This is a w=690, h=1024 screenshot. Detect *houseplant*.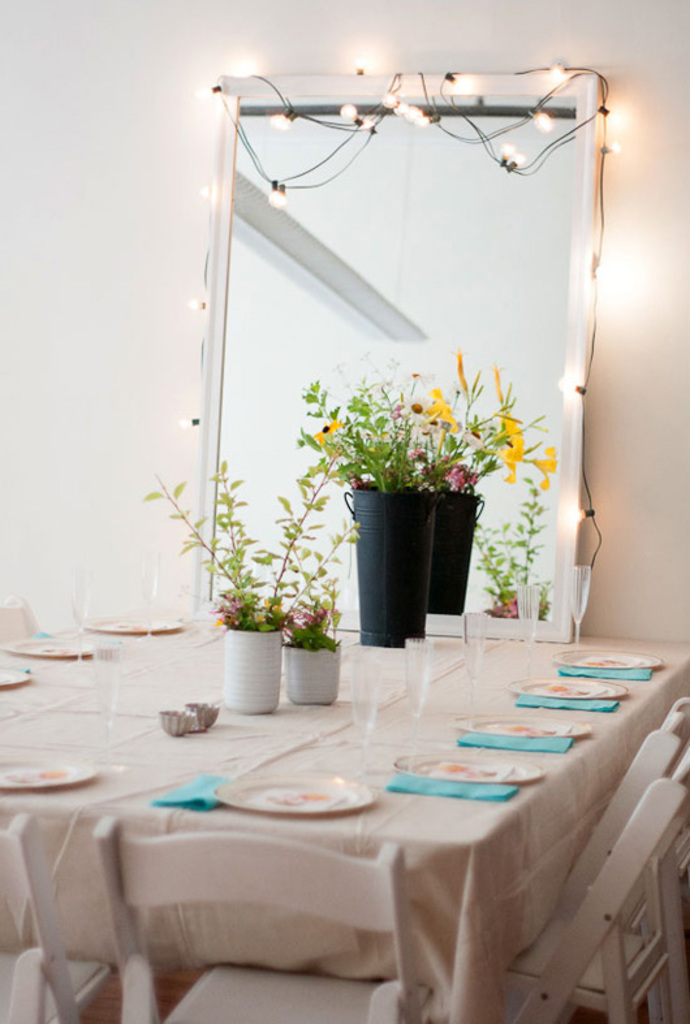
402/345/556/621.
